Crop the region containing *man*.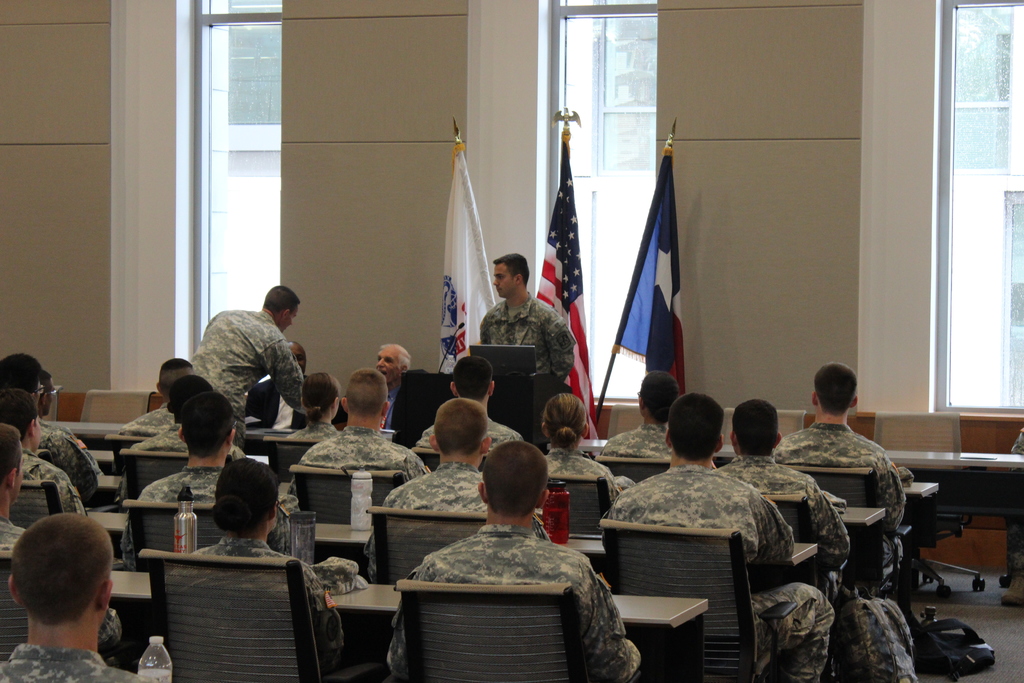
Crop region: [x1=362, y1=395, x2=548, y2=582].
